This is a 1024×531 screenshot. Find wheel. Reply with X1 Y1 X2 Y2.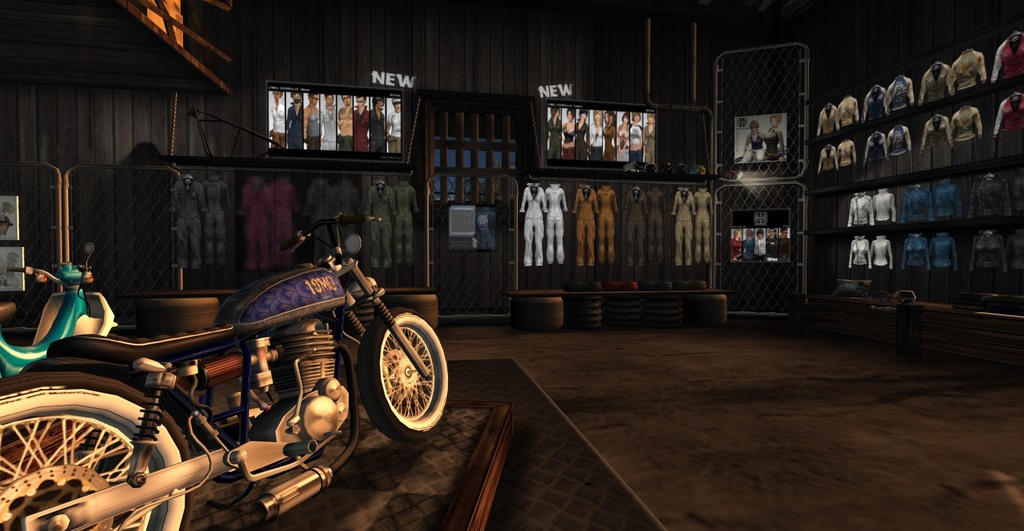
0 373 190 530.
